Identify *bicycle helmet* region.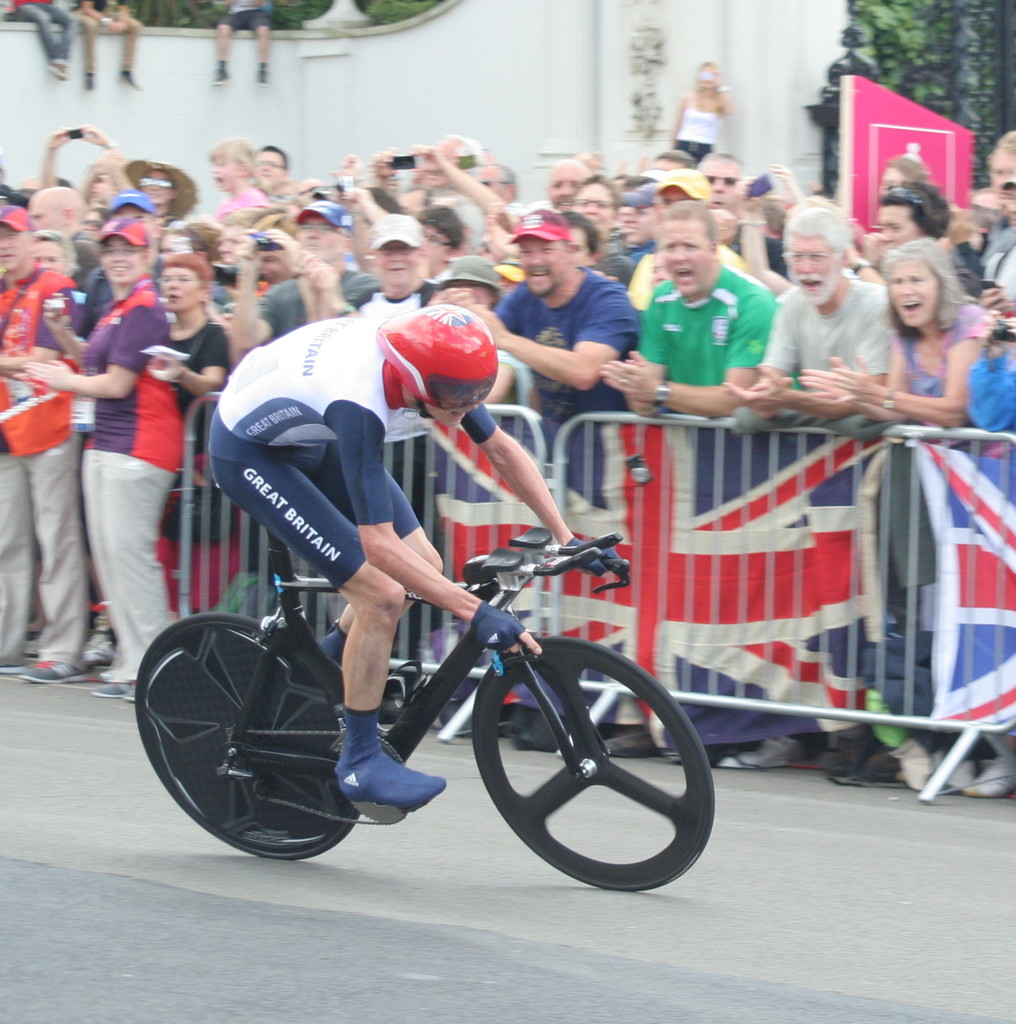
Region: BBox(372, 301, 501, 436).
